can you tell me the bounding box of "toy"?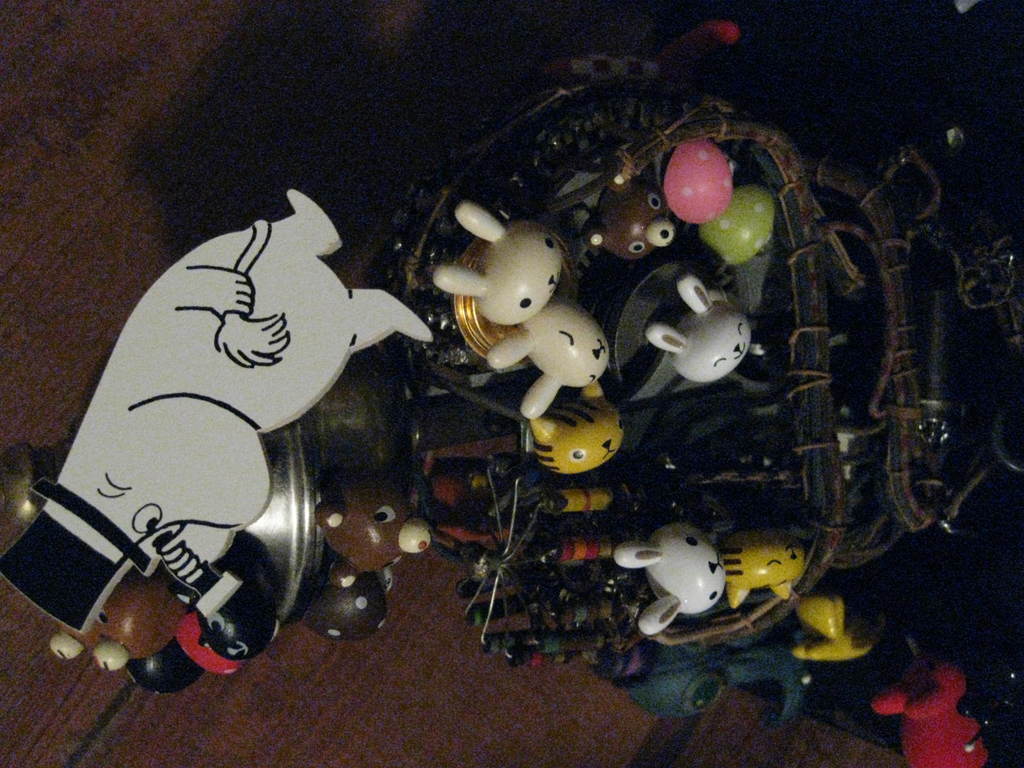
left=530, top=381, right=624, bottom=479.
